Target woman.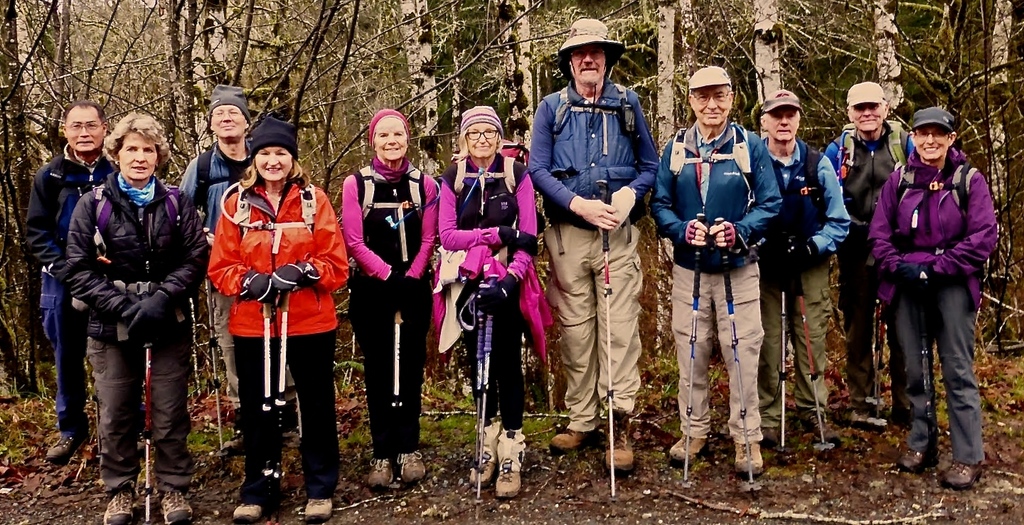
Target region: 438, 102, 545, 504.
